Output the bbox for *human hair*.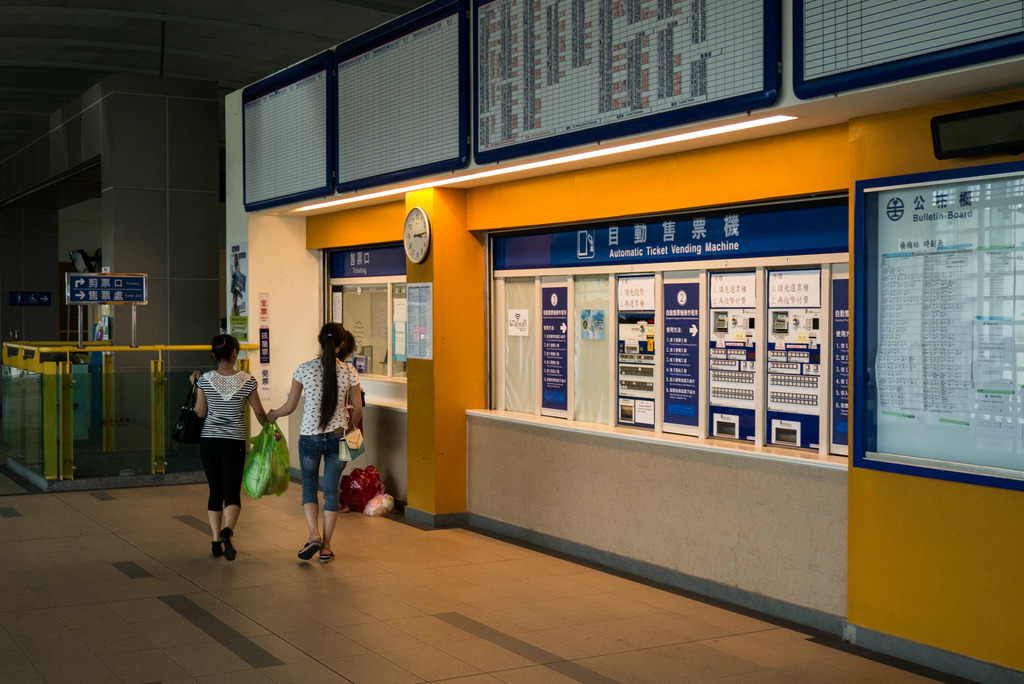
Rect(339, 330, 356, 362).
